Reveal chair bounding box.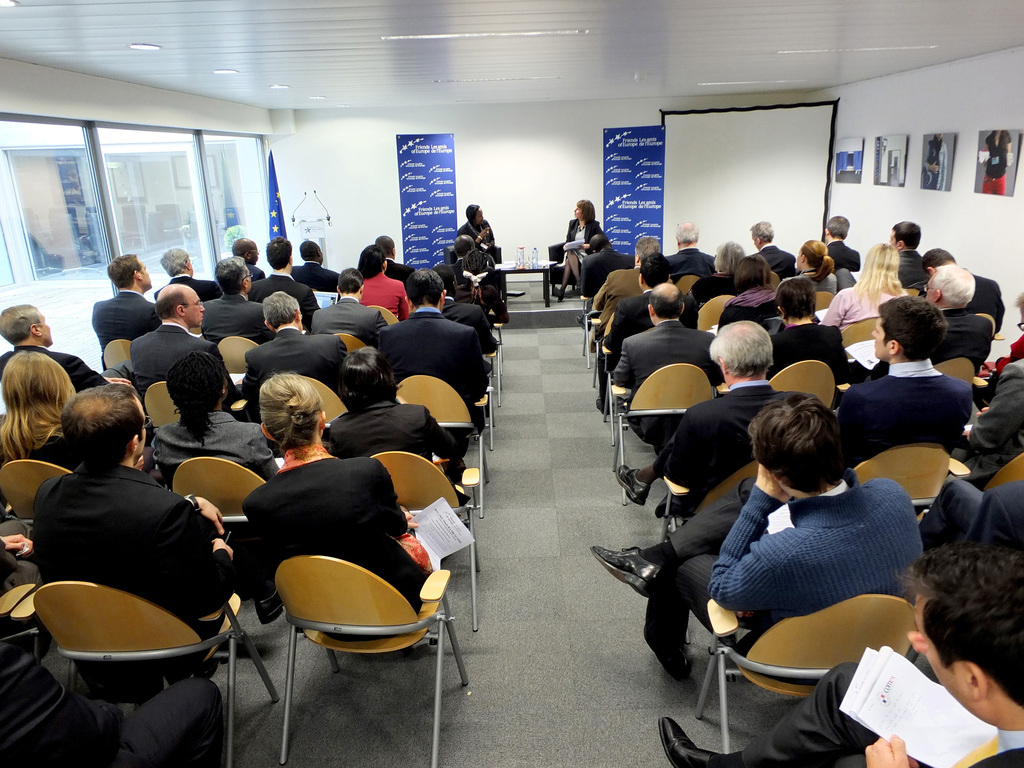
Revealed: BBox(685, 450, 758, 523).
